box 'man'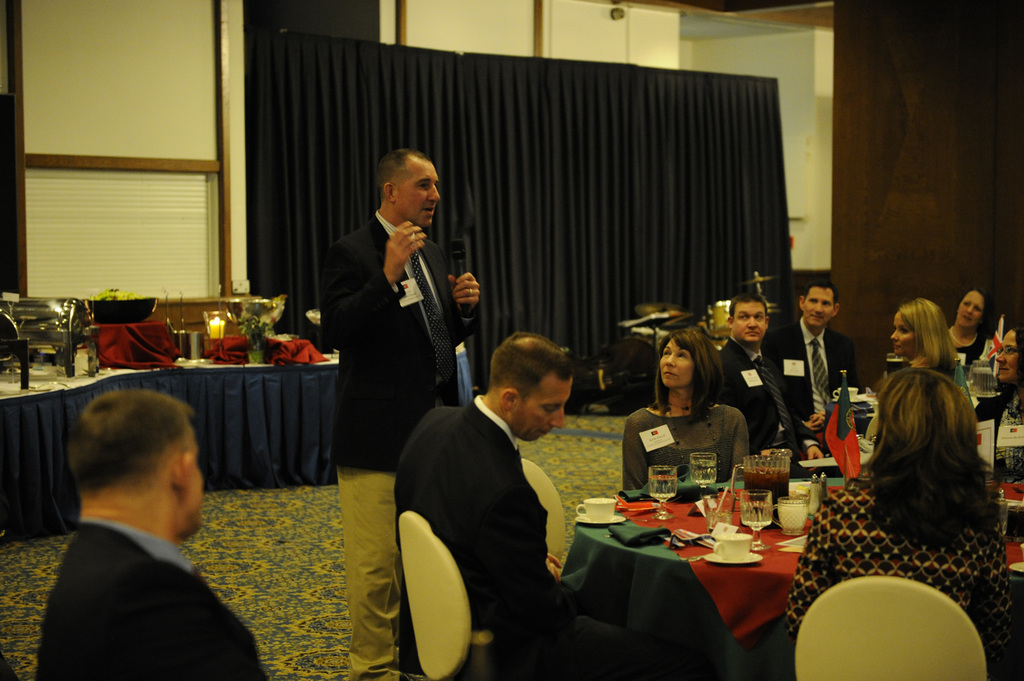
l=326, t=143, r=485, b=680
